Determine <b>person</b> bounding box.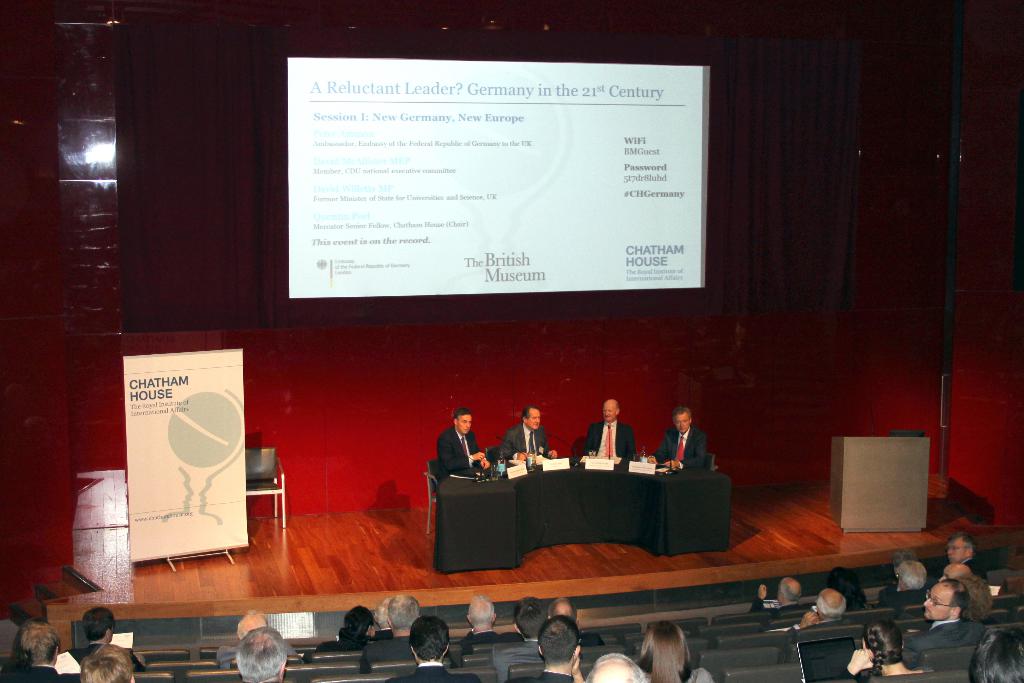
Determined: 586, 400, 639, 461.
